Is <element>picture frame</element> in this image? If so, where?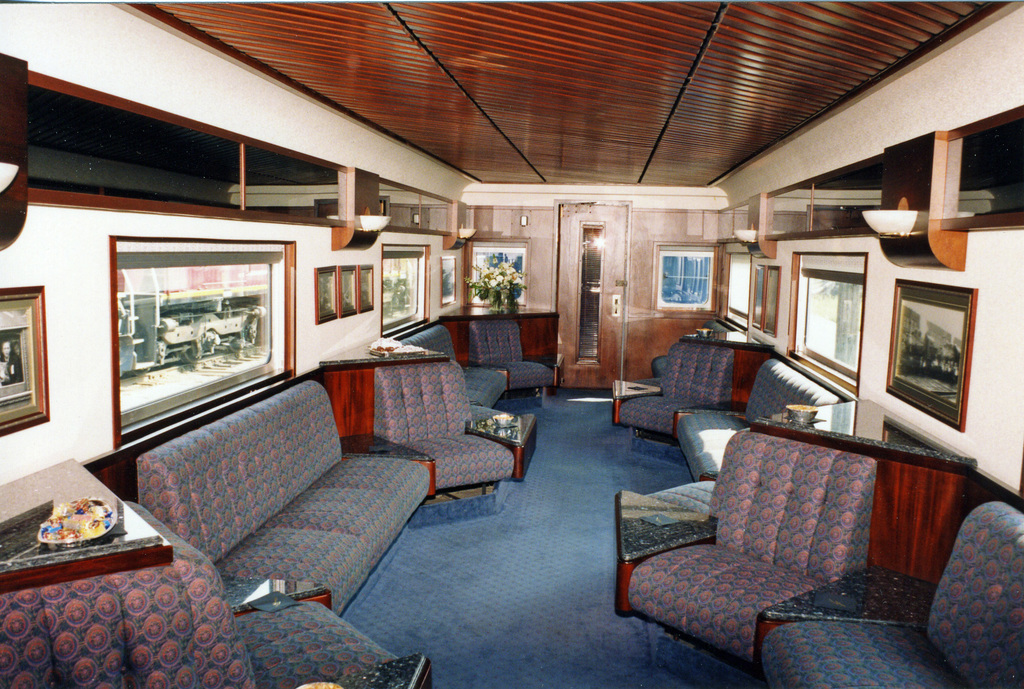
Yes, at box=[0, 282, 51, 433].
